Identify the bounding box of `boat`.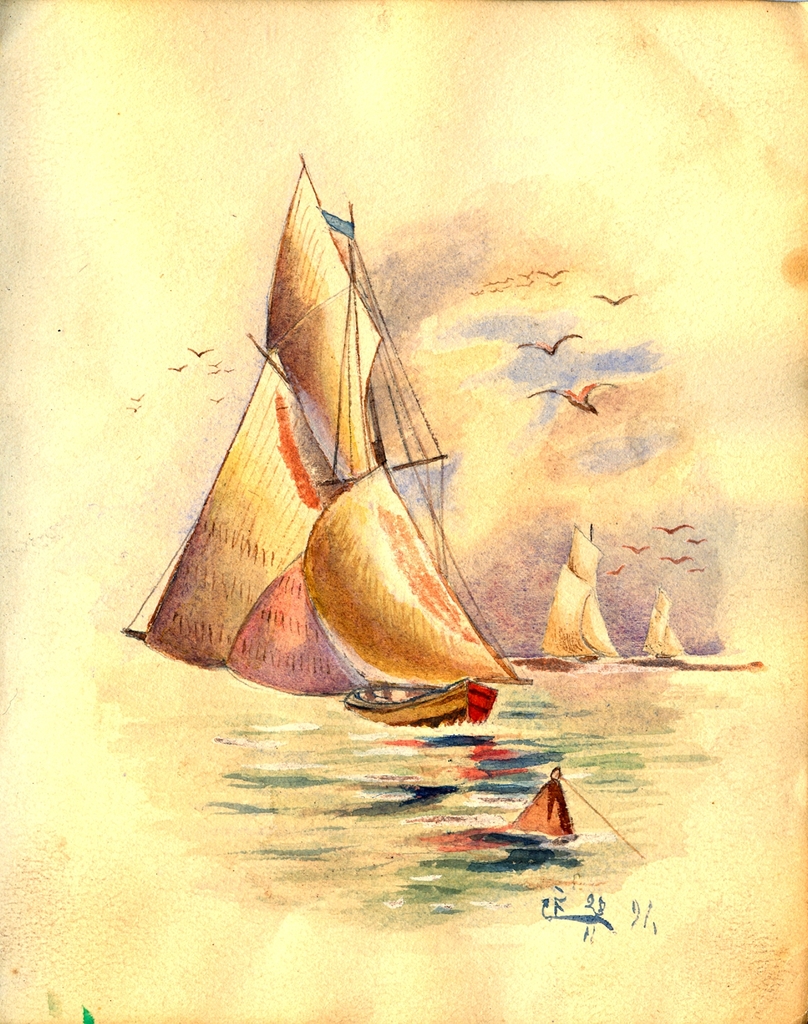
471/762/583/849.
